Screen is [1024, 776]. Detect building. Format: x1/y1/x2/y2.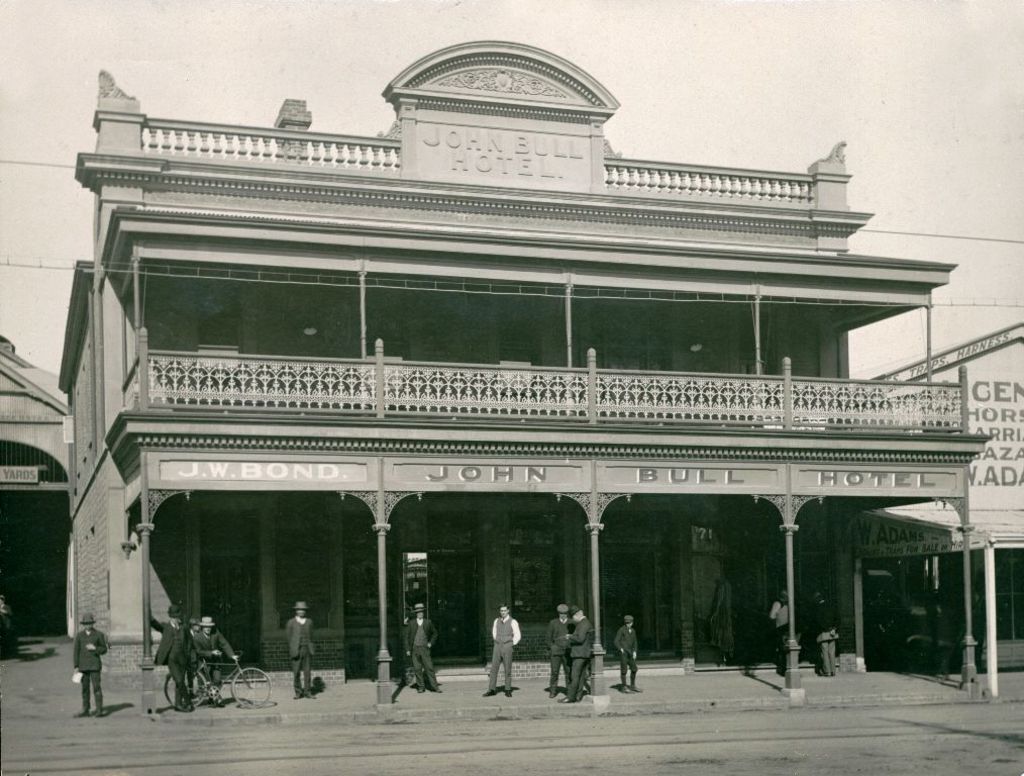
0/341/77/655.
